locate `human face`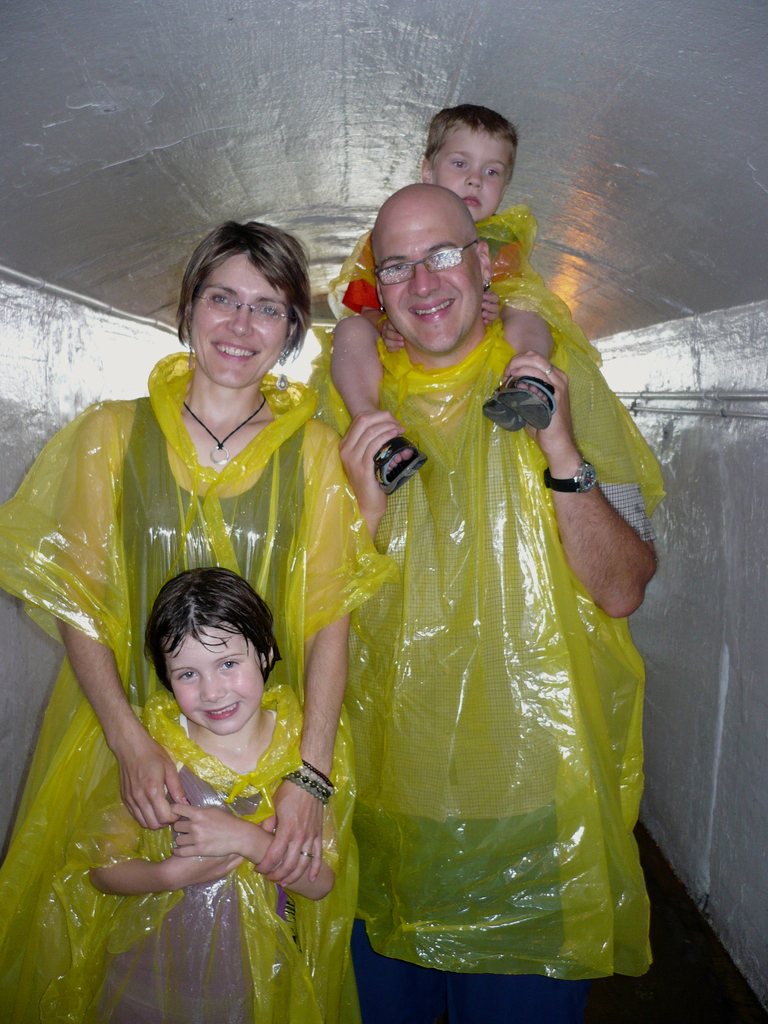
bbox(168, 629, 257, 734)
